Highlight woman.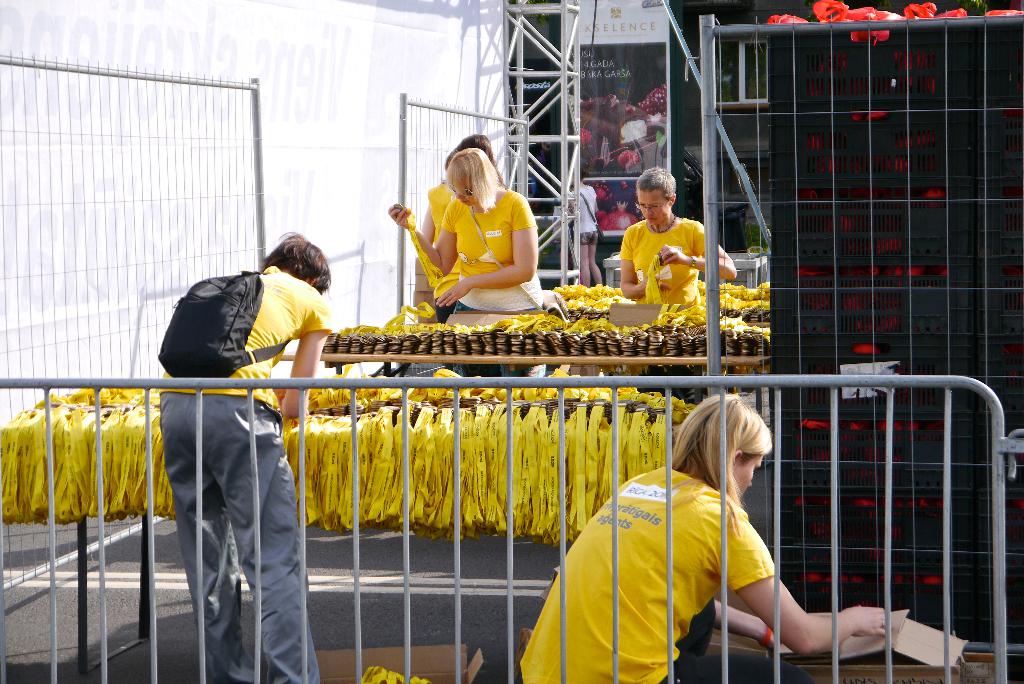
Highlighted region: crop(161, 229, 333, 683).
